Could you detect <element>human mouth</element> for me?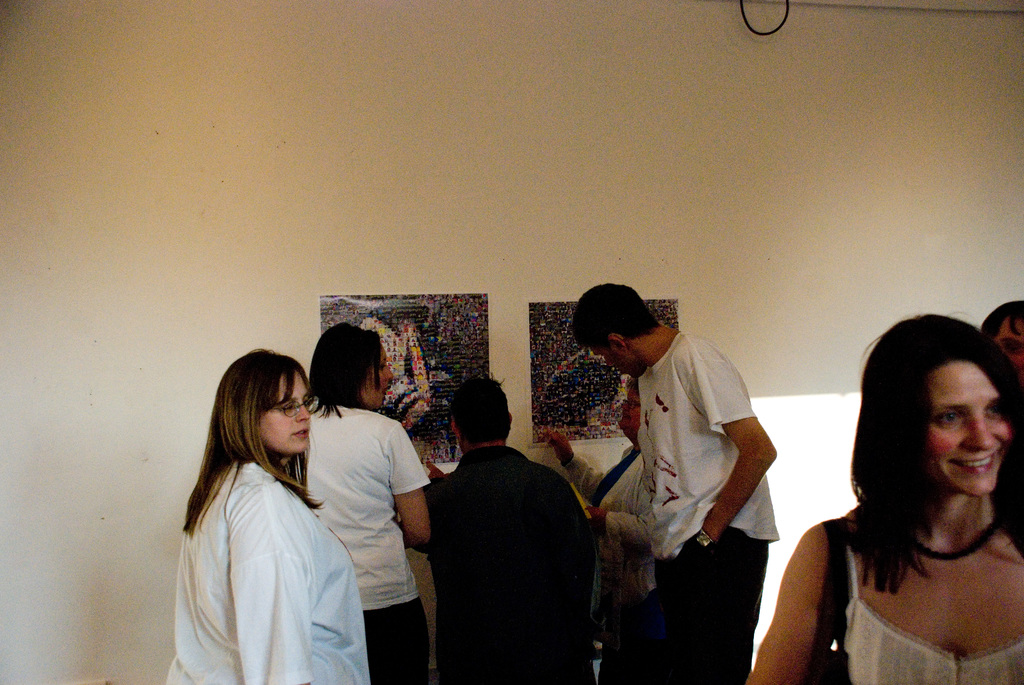
Detection result: bbox(297, 425, 307, 441).
